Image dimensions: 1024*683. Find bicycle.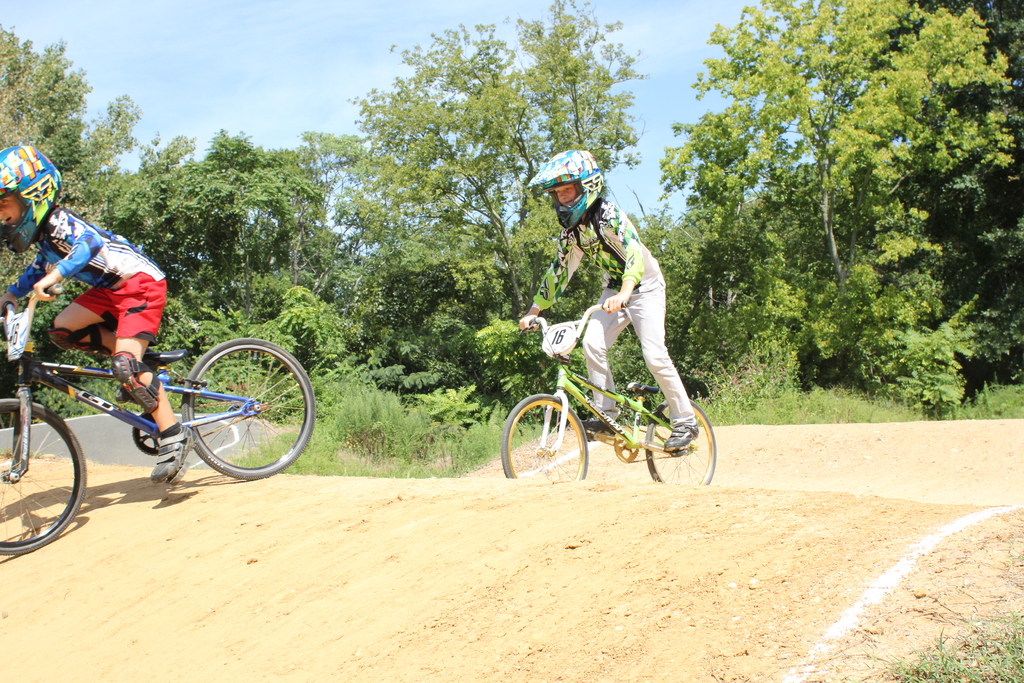
493 312 717 482.
